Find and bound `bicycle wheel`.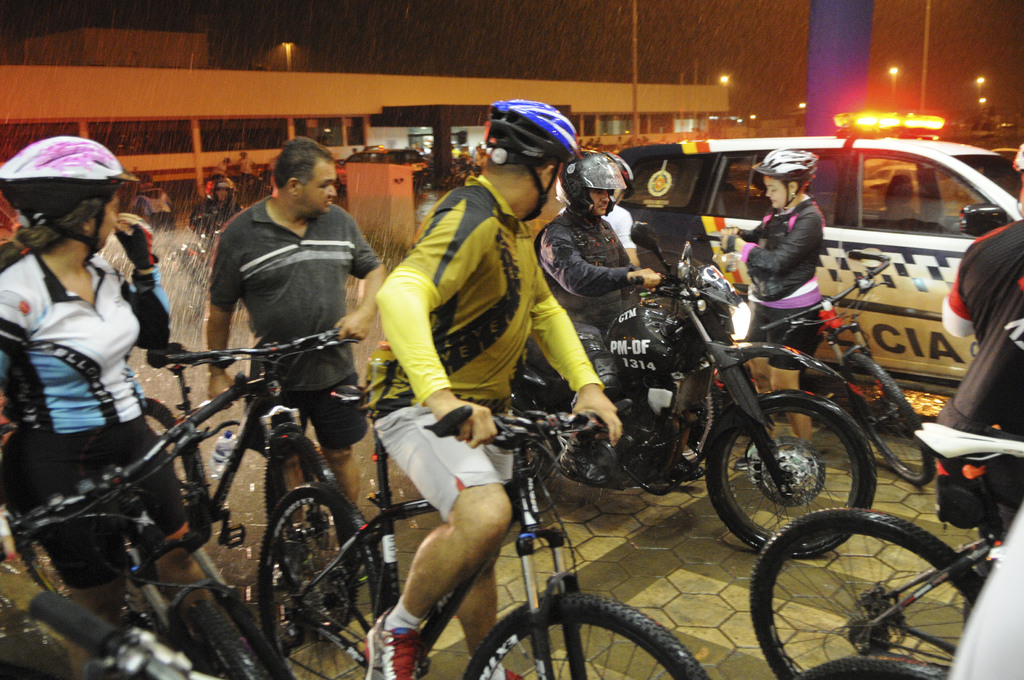
Bound: 757/507/981/664.
